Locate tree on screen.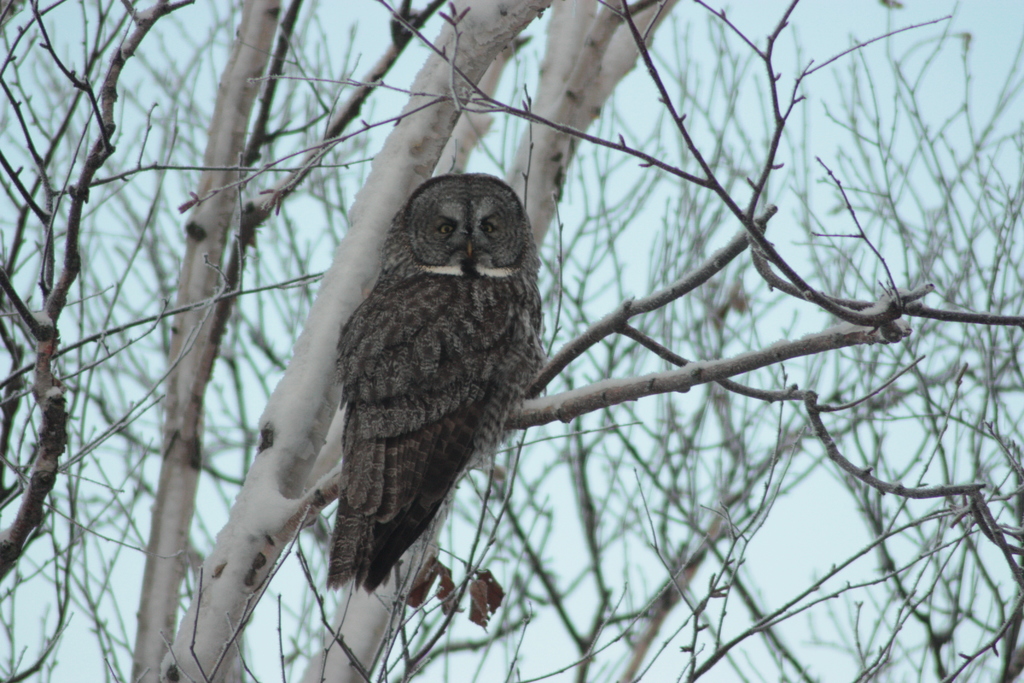
On screen at box(0, 1, 1023, 682).
